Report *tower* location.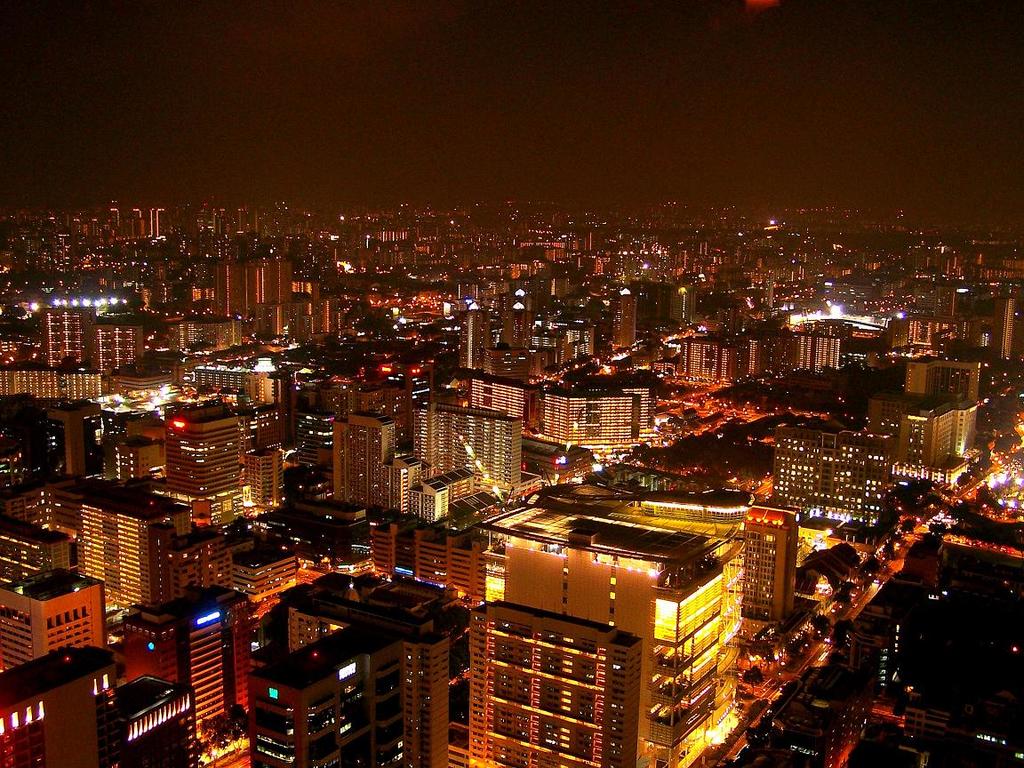
Report: {"left": 241, "top": 564, "right": 463, "bottom": 767}.
